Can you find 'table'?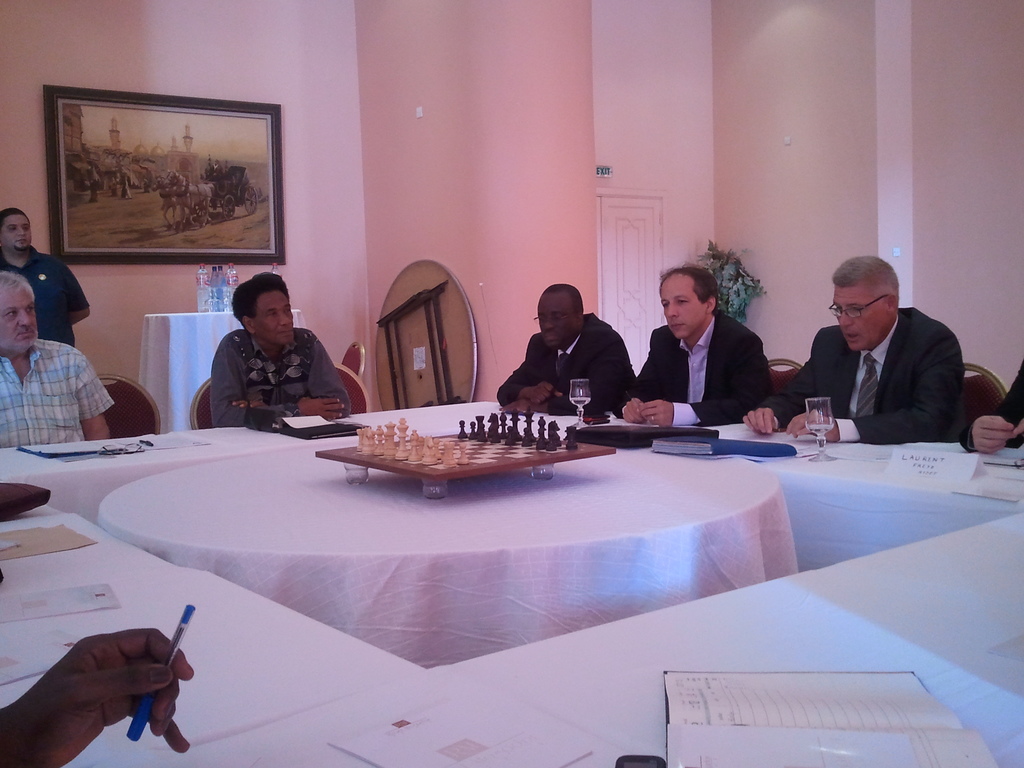
Yes, bounding box: 98:433:783:668.
